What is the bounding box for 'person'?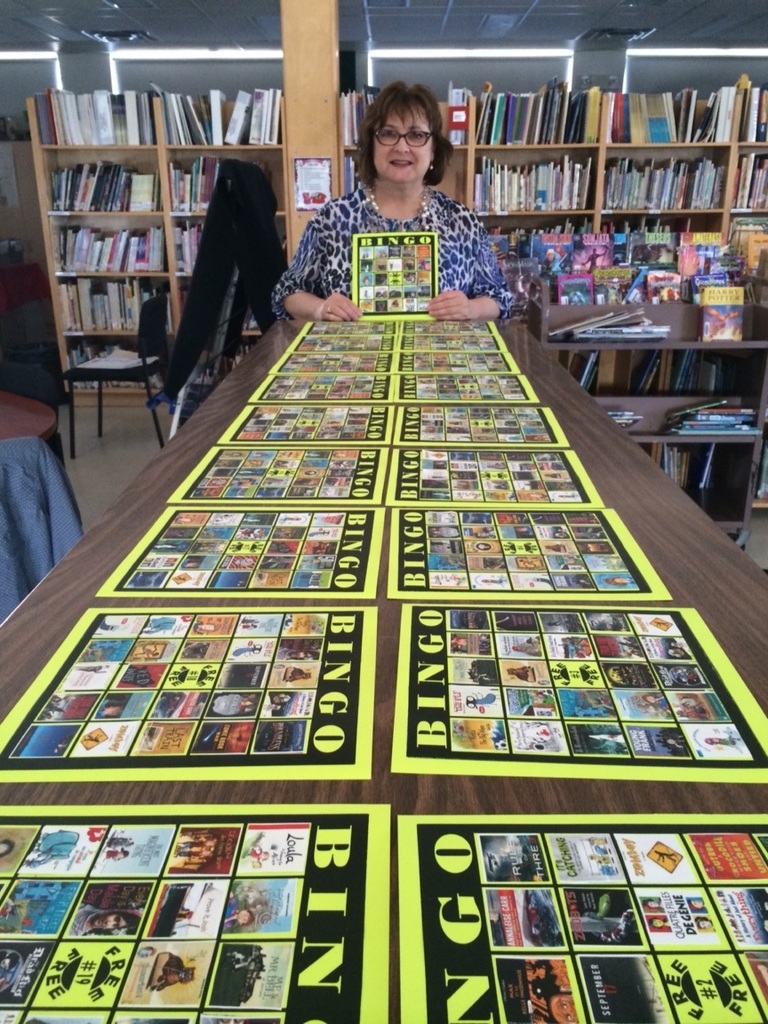
[x1=273, y1=83, x2=520, y2=321].
